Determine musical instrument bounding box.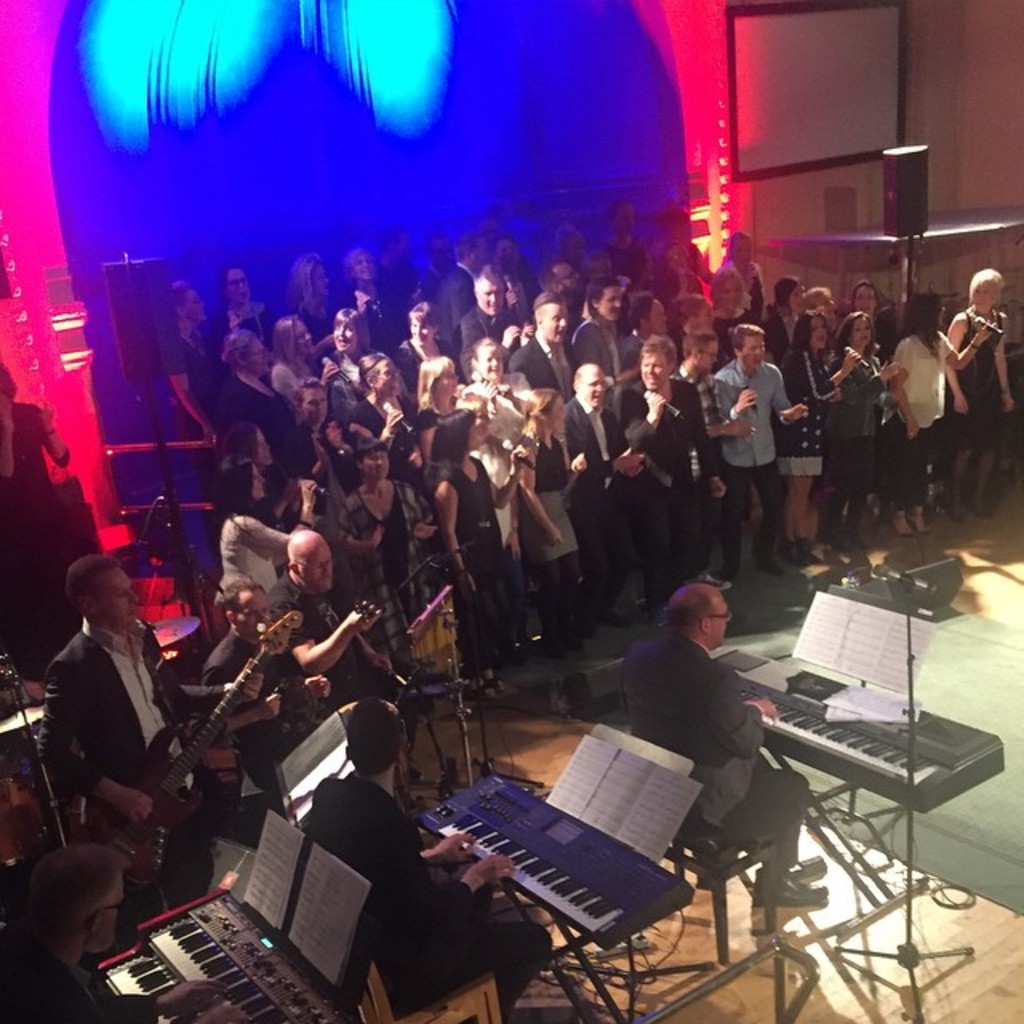
Determined: (left=0, top=696, right=43, bottom=736).
